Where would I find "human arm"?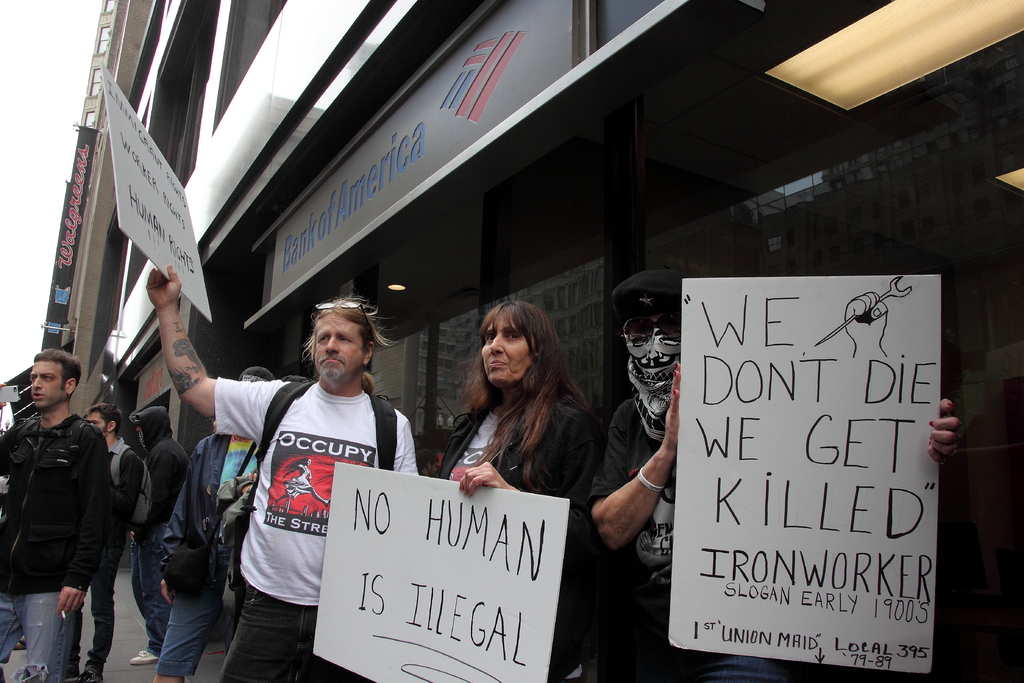
At box(392, 407, 423, 477).
